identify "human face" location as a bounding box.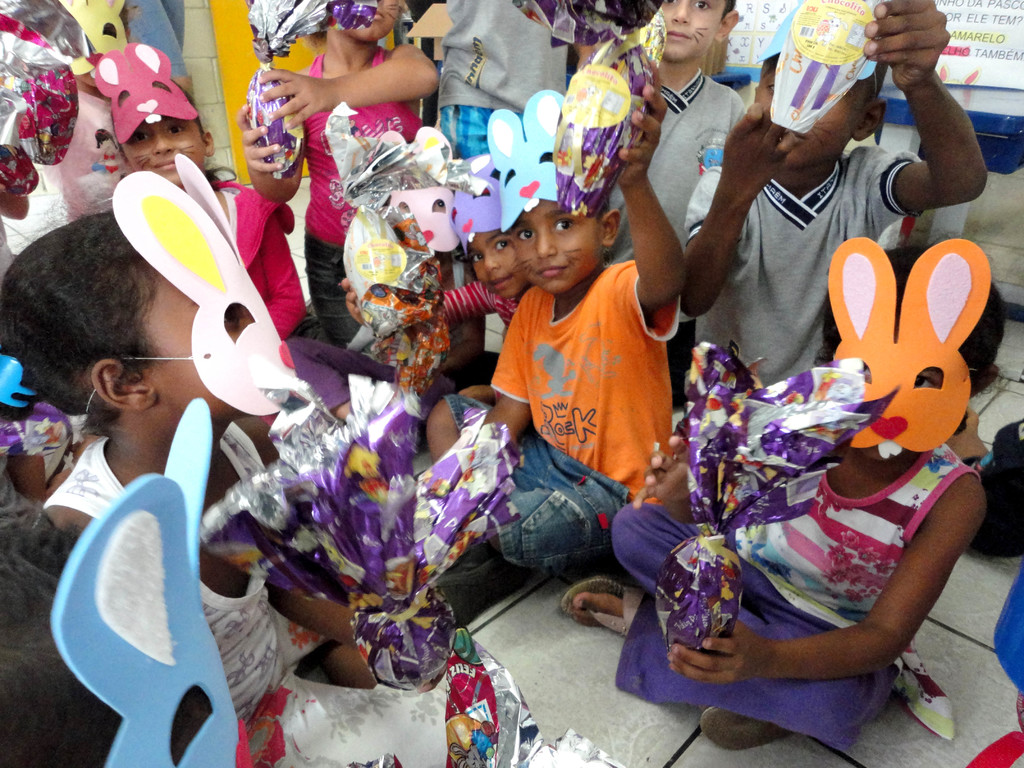
locate(127, 120, 206, 186).
